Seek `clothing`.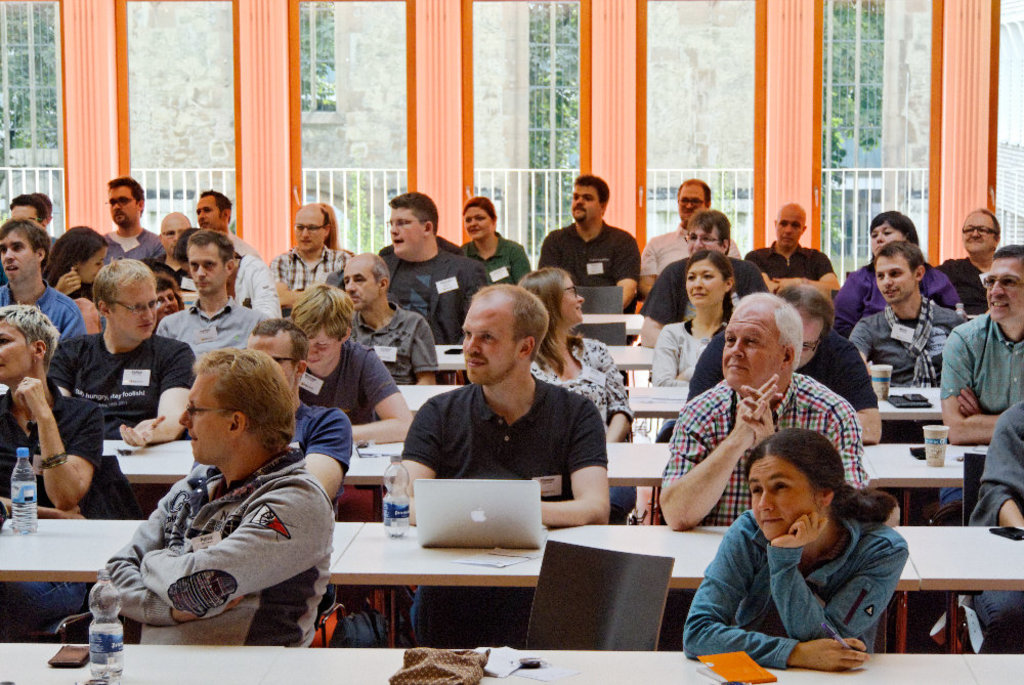
detection(637, 255, 771, 327).
